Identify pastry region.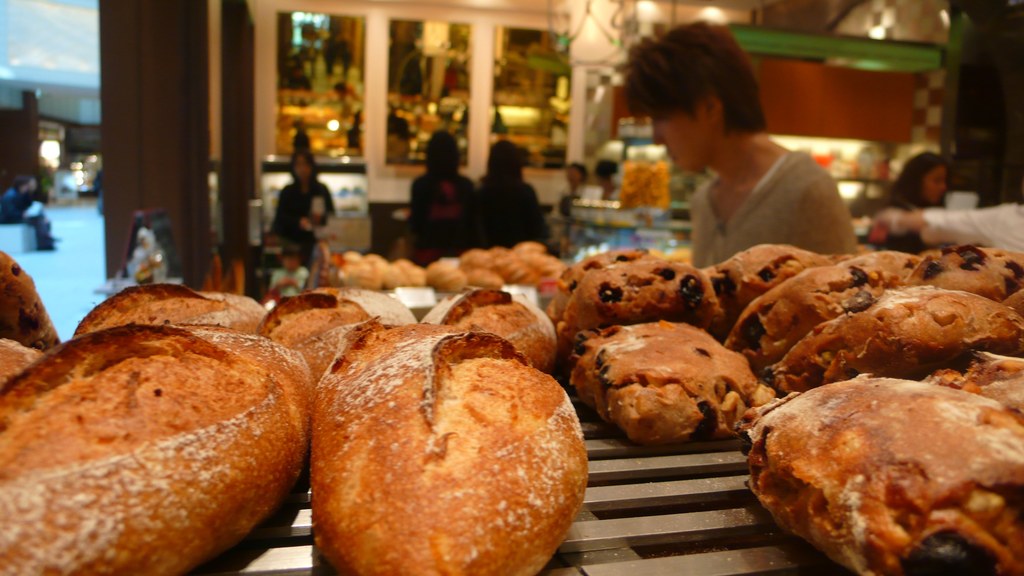
Region: crop(561, 253, 723, 326).
